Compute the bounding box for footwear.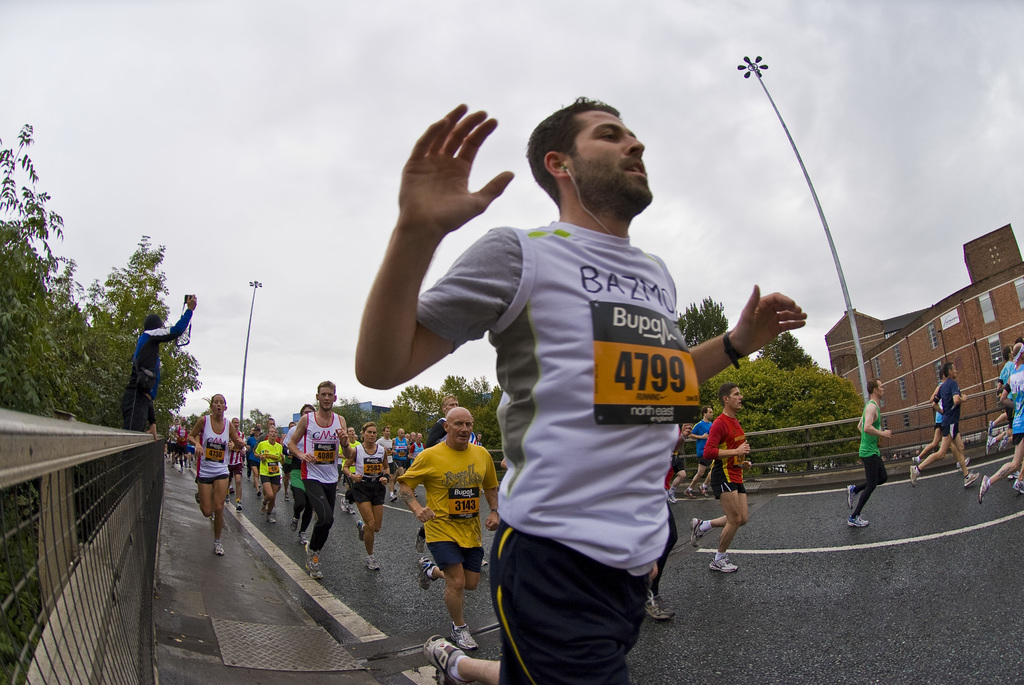
crop(415, 528, 426, 554).
